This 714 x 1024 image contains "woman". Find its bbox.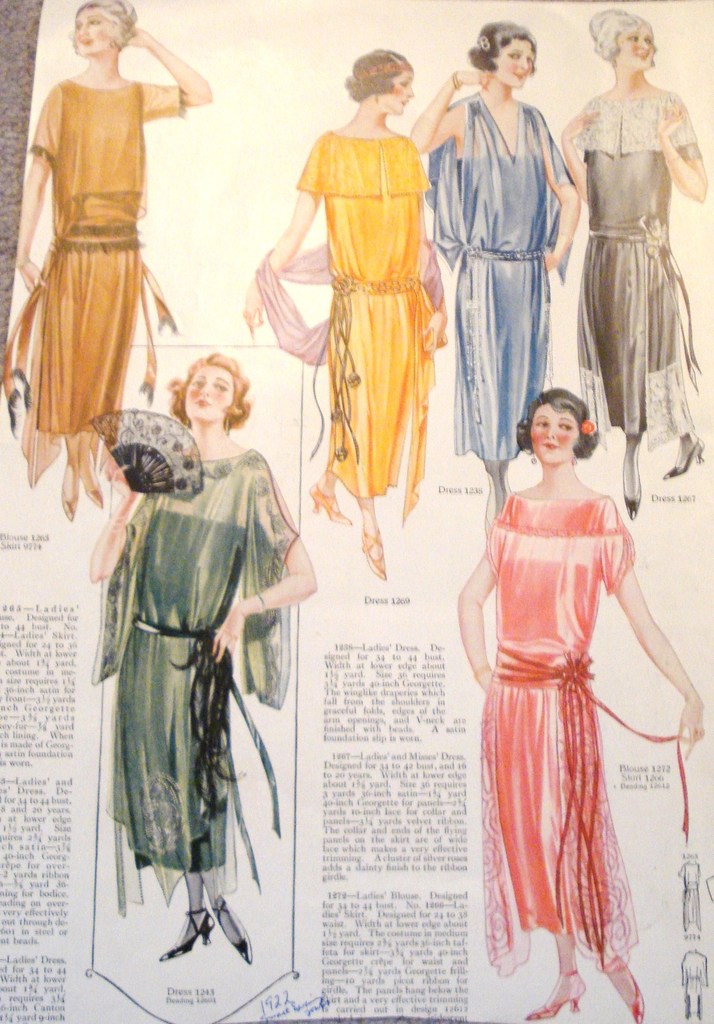
left=88, top=350, right=320, bottom=959.
